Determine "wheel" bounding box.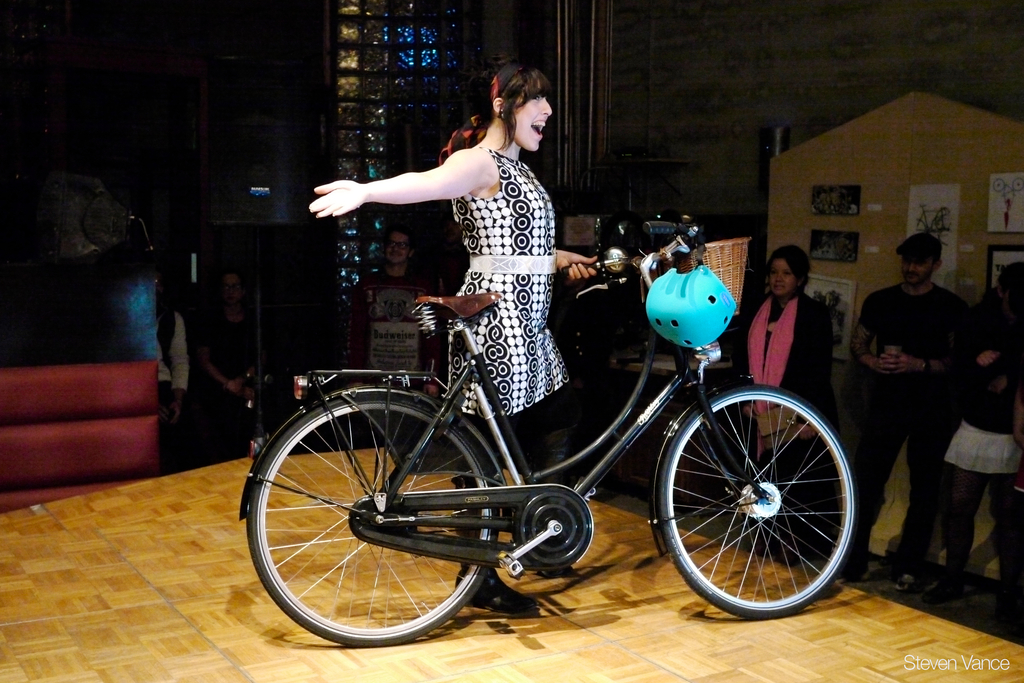
Determined: Rect(658, 374, 876, 629).
